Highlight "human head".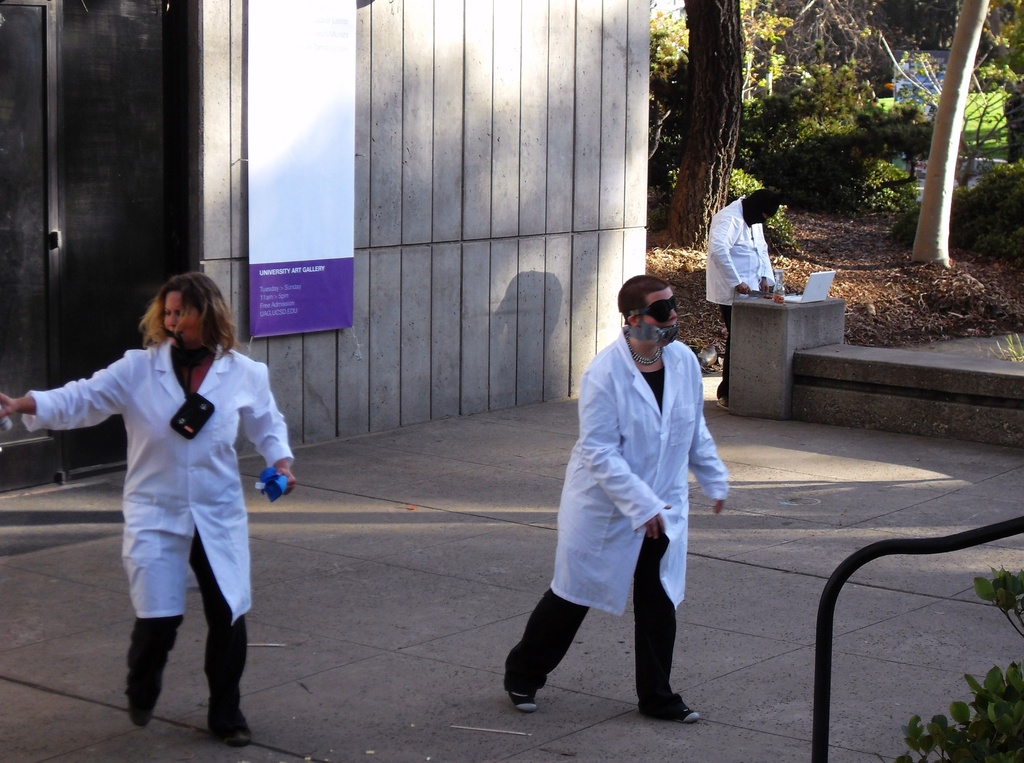
Highlighted region: 612/275/685/354.
